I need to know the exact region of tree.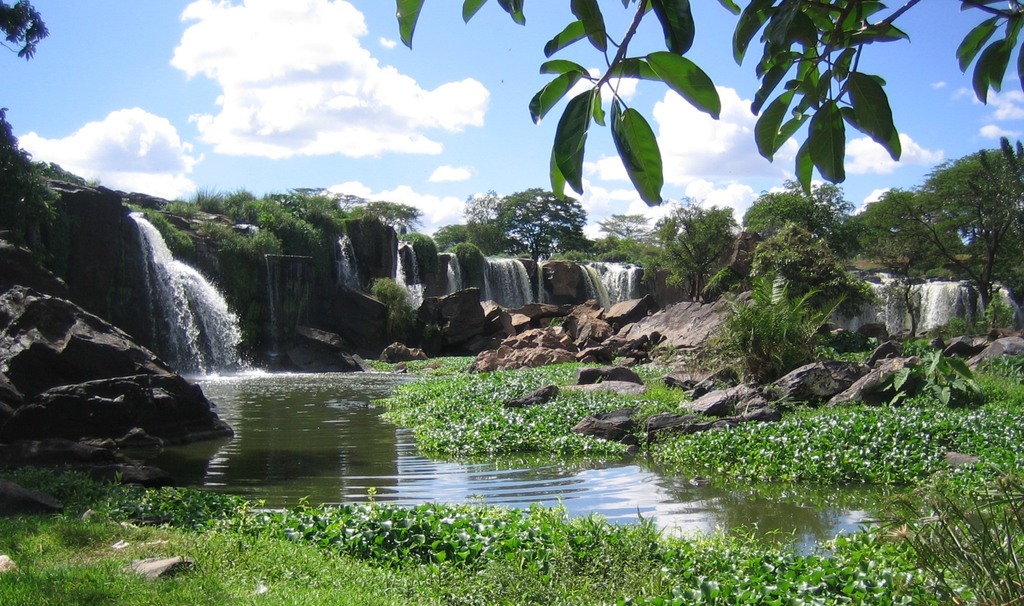
Region: box=[452, 181, 498, 253].
